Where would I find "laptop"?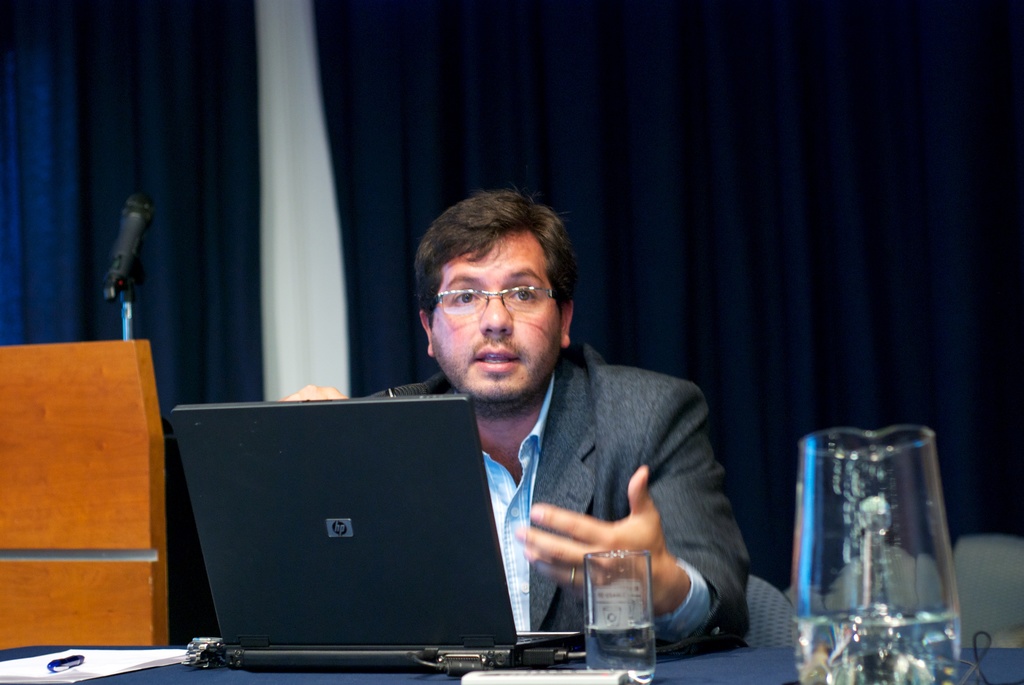
At [x1=143, y1=391, x2=583, y2=668].
